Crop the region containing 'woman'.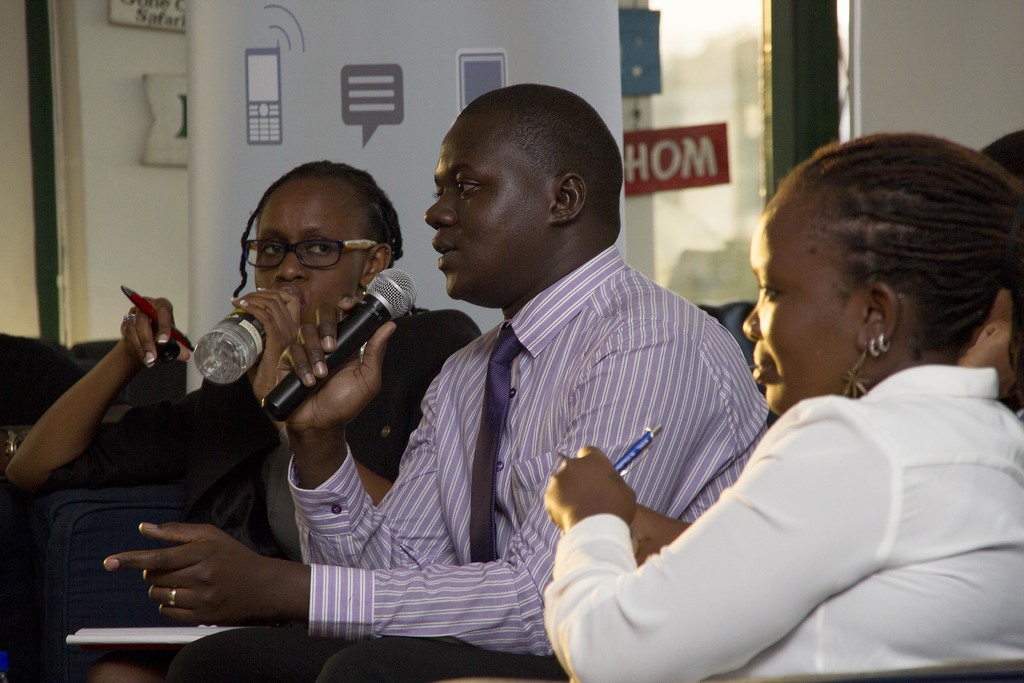
Crop region: [x1=3, y1=163, x2=476, y2=532].
